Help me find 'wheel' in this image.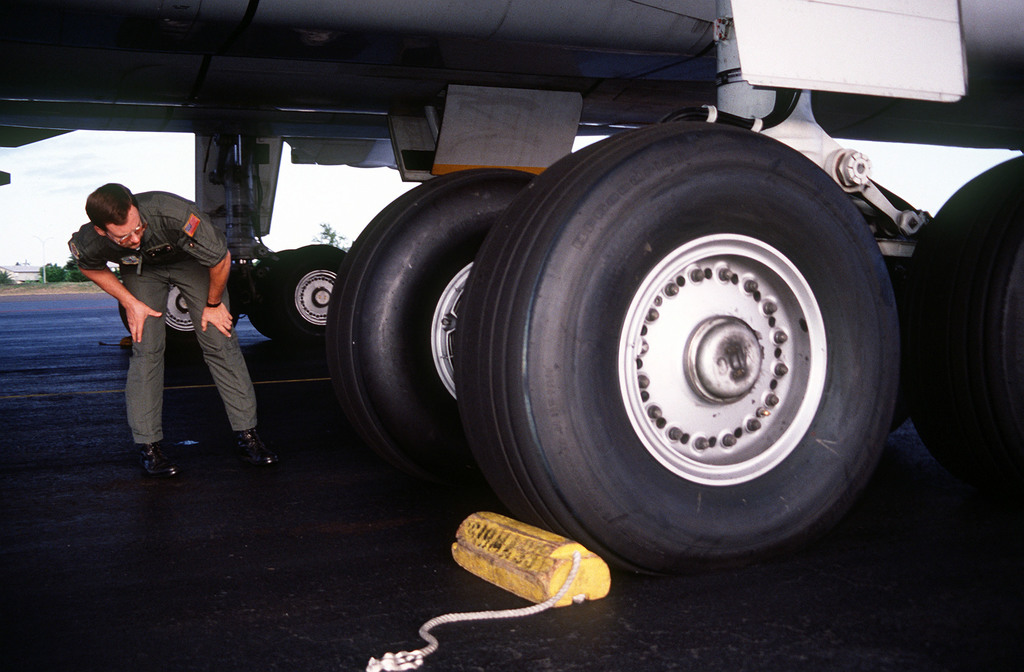
Found it: {"x1": 850, "y1": 180, "x2": 925, "y2": 430}.
